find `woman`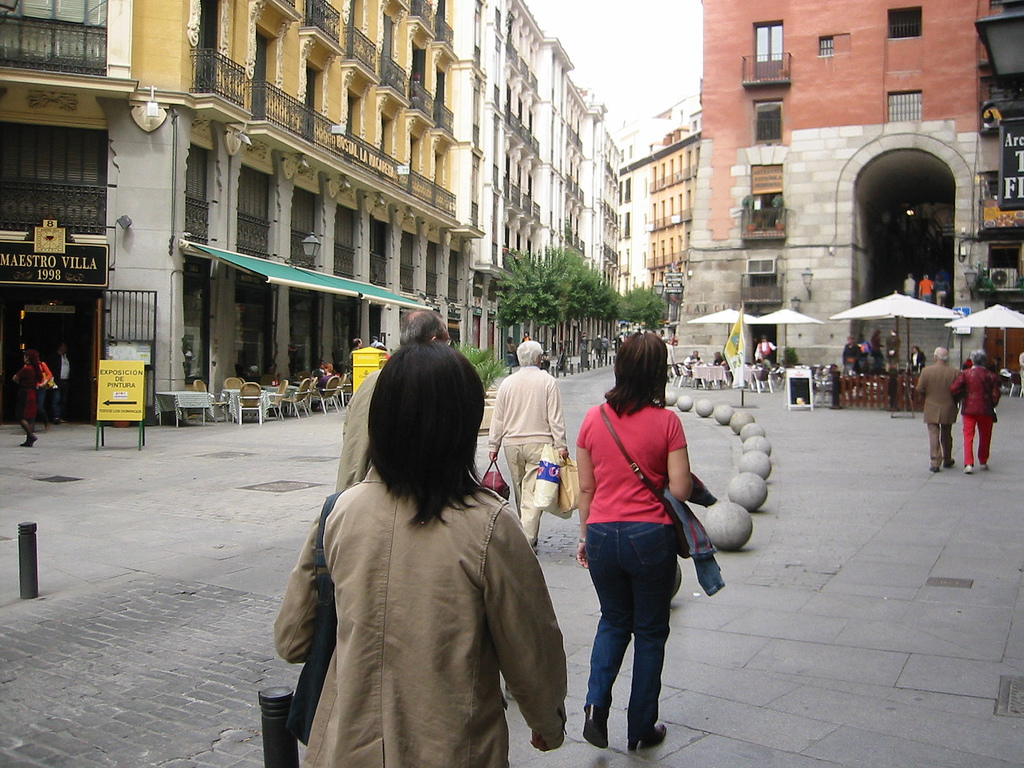
(x1=486, y1=339, x2=567, y2=551)
